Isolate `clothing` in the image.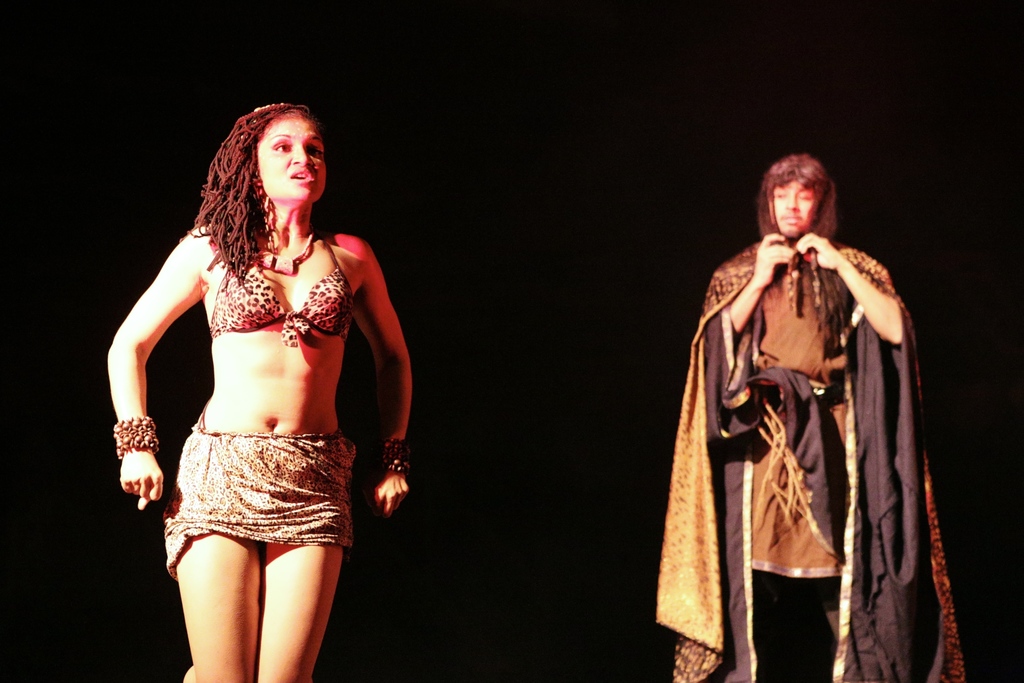
Isolated region: (163,210,358,566).
